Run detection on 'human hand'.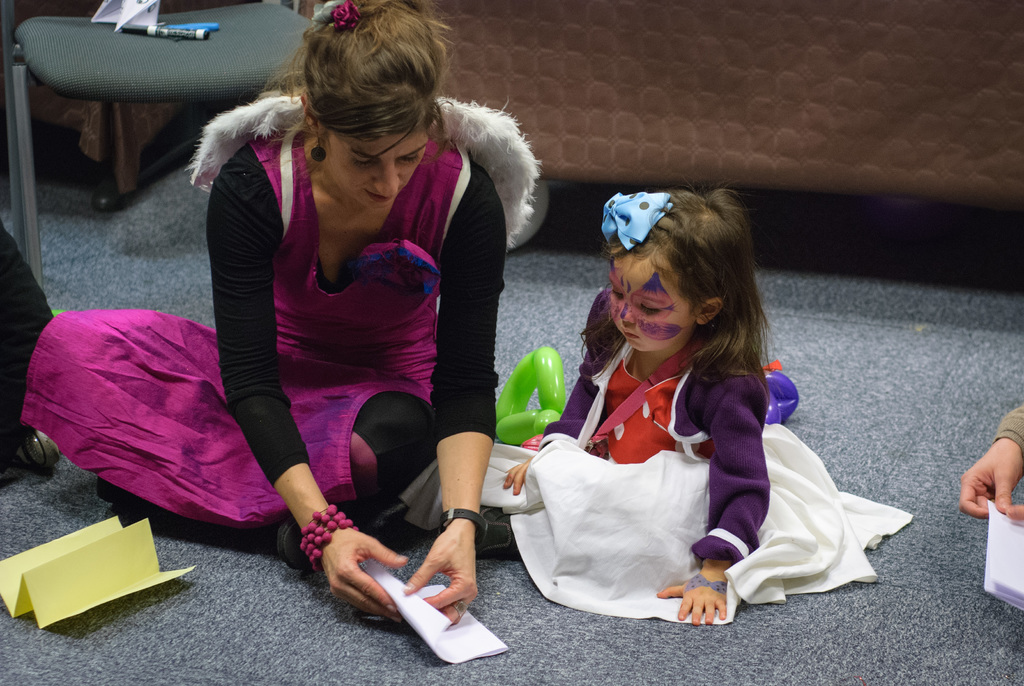
Result: (400, 529, 481, 626).
